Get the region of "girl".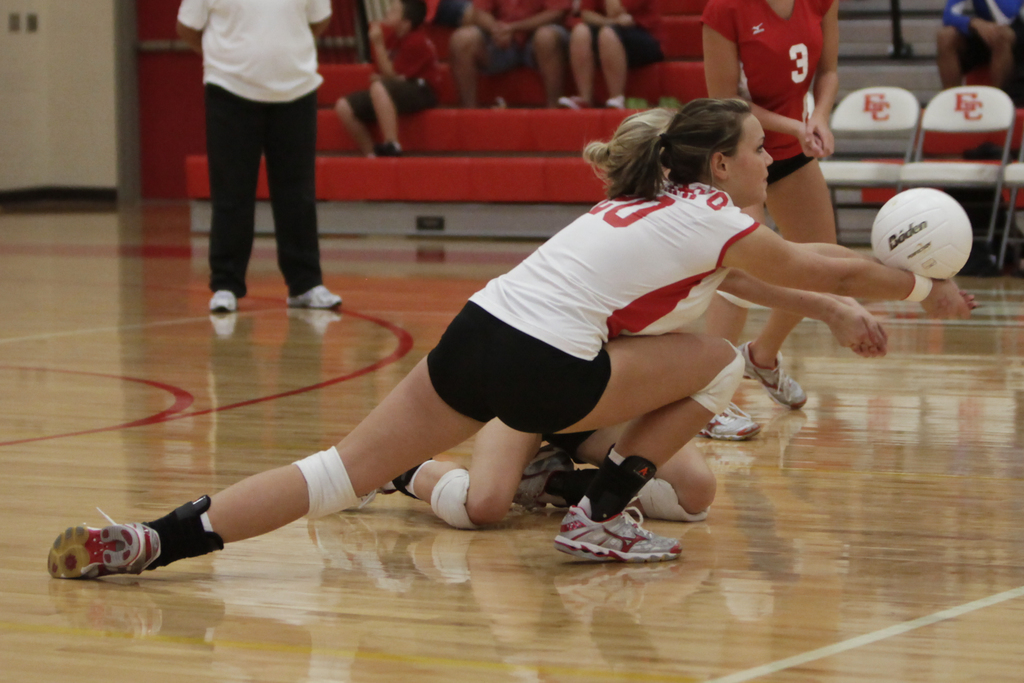
left=356, top=104, right=887, bottom=531.
